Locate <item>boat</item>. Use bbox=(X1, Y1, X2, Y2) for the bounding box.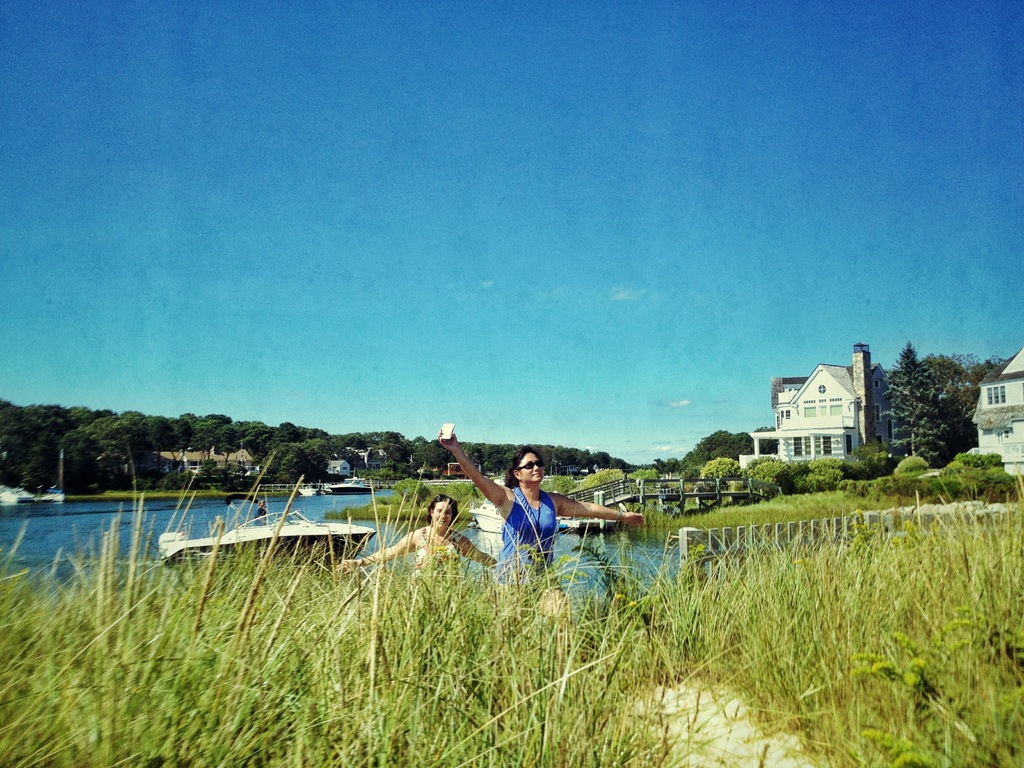
bbox=(161, 510, 383, 567).
